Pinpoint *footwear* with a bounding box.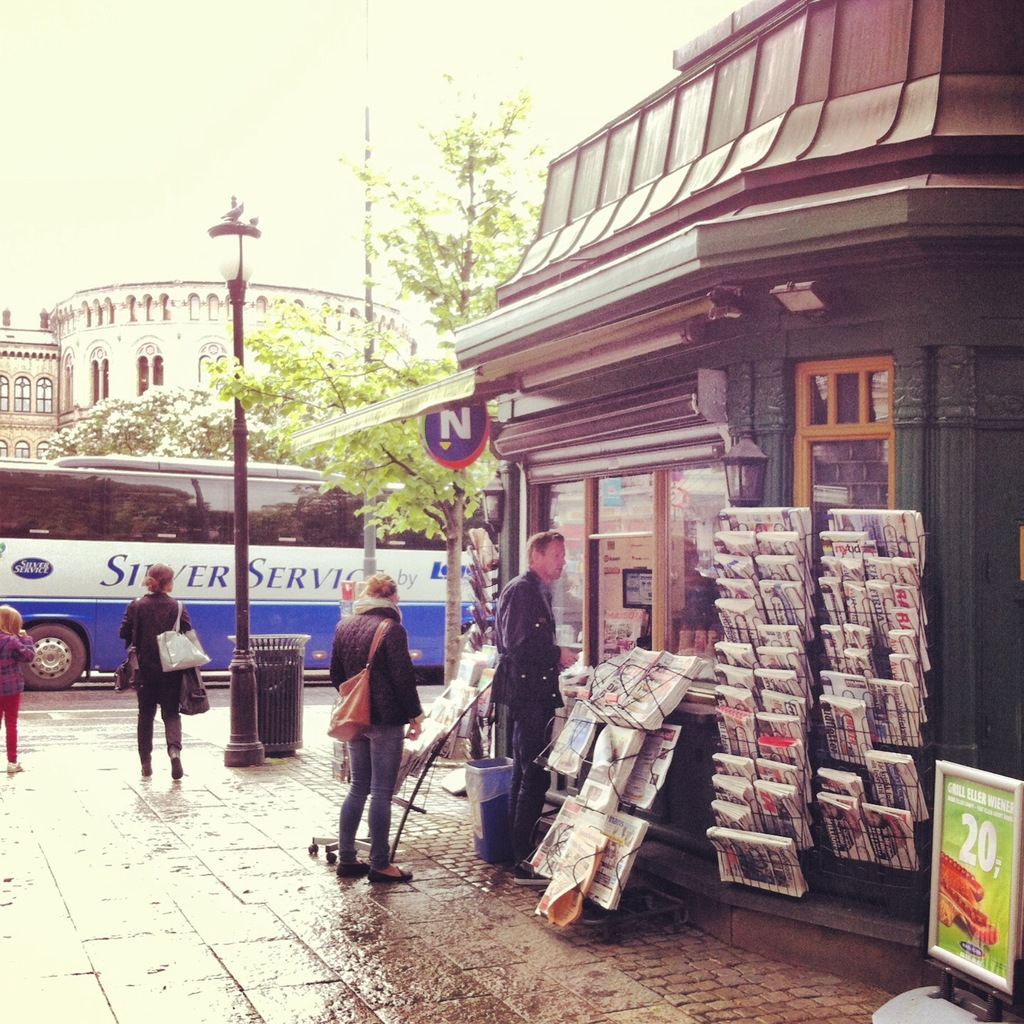
365:860:417:881.
